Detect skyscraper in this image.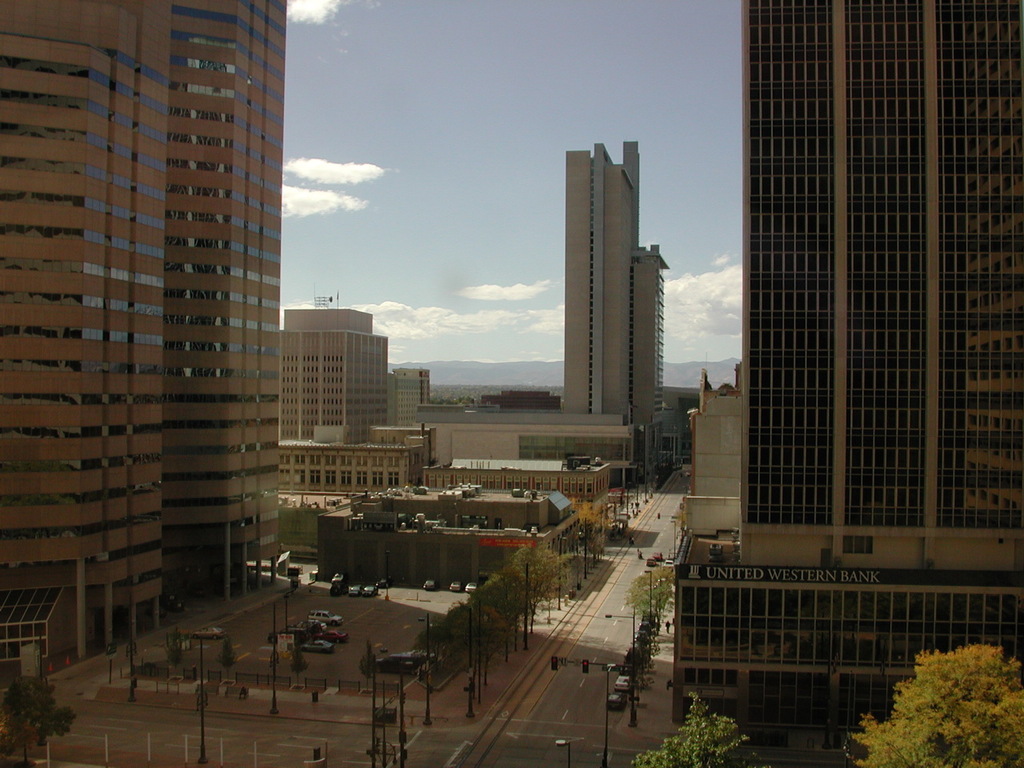
Detection: Rect(423, 403, 651, 487).
